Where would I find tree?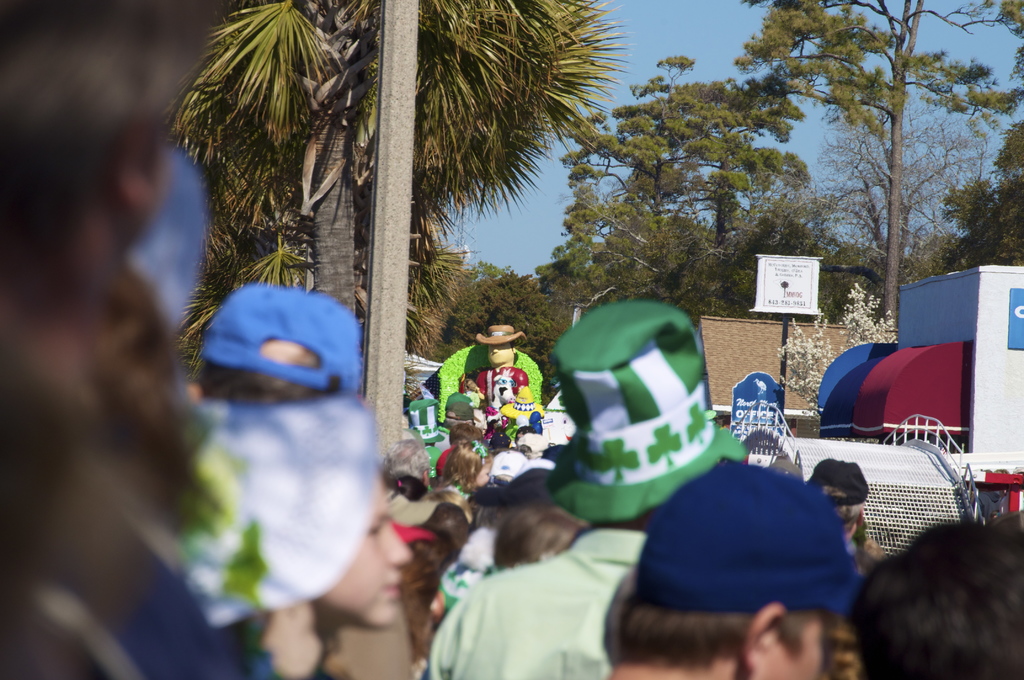
At (x1=937, y1=123, x2=1023, y2=273).
